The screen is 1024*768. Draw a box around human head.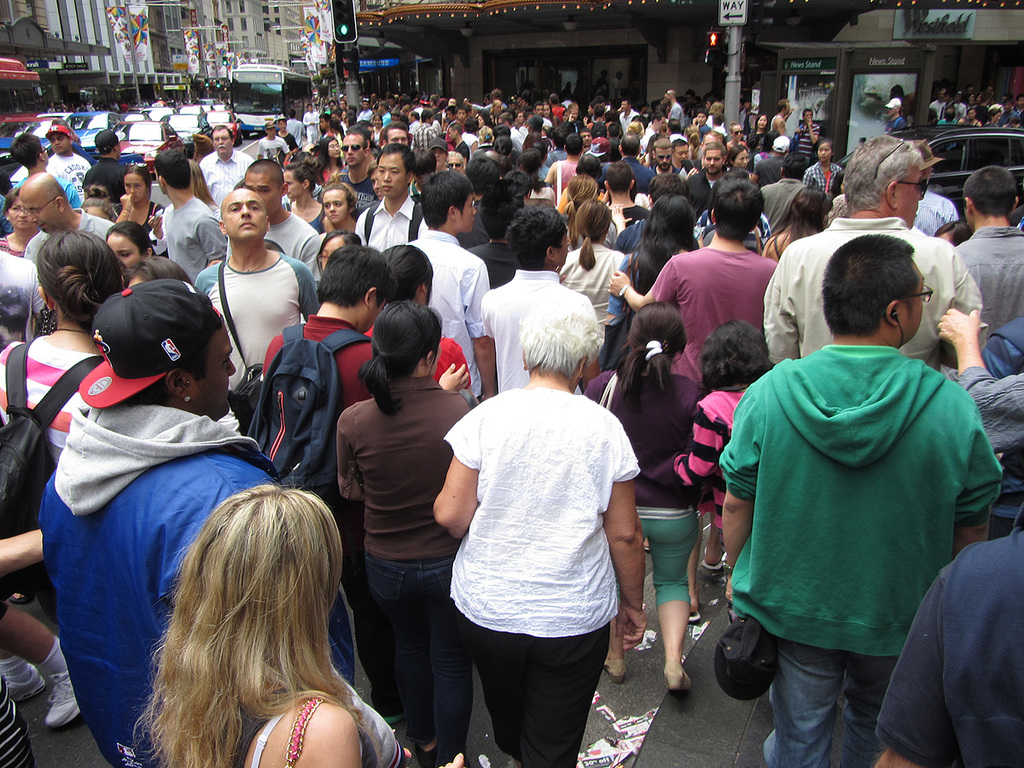
box=[957, 161, 1018, 234].
